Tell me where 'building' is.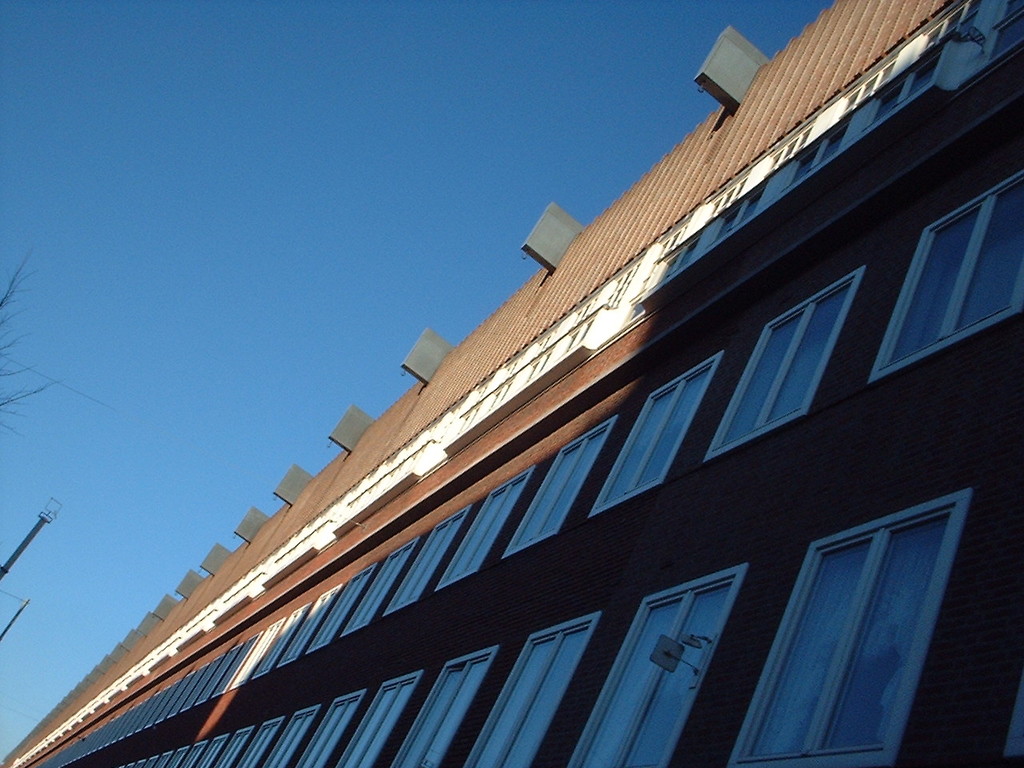
'building' is at x1=0 y1=0 x2=1023 y2=767.
